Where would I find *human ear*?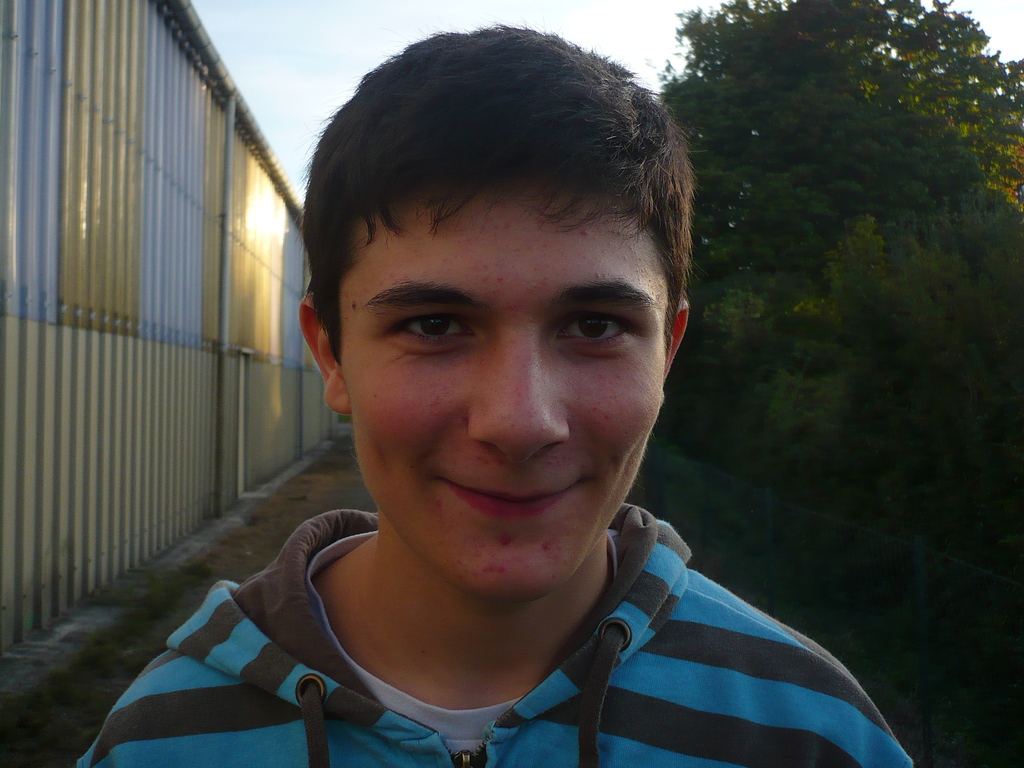
At [left=662, top=303, right=686, bottom=403].
